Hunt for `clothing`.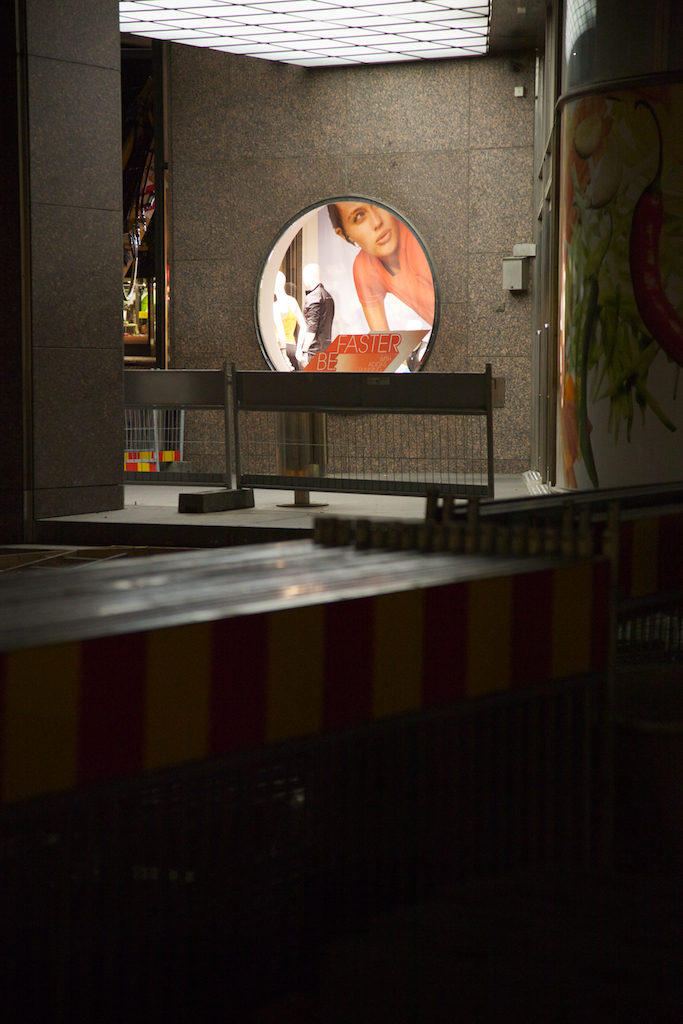
Hunted down at 348 219 431 327.
